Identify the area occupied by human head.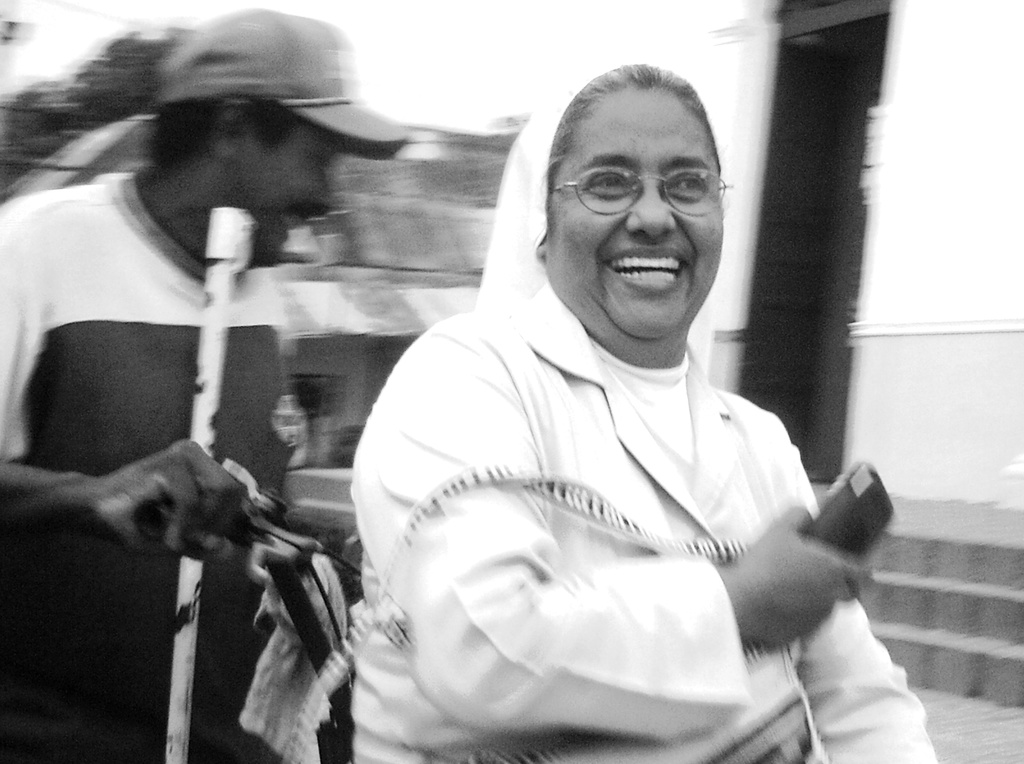
Area: 151:8:347:266.
